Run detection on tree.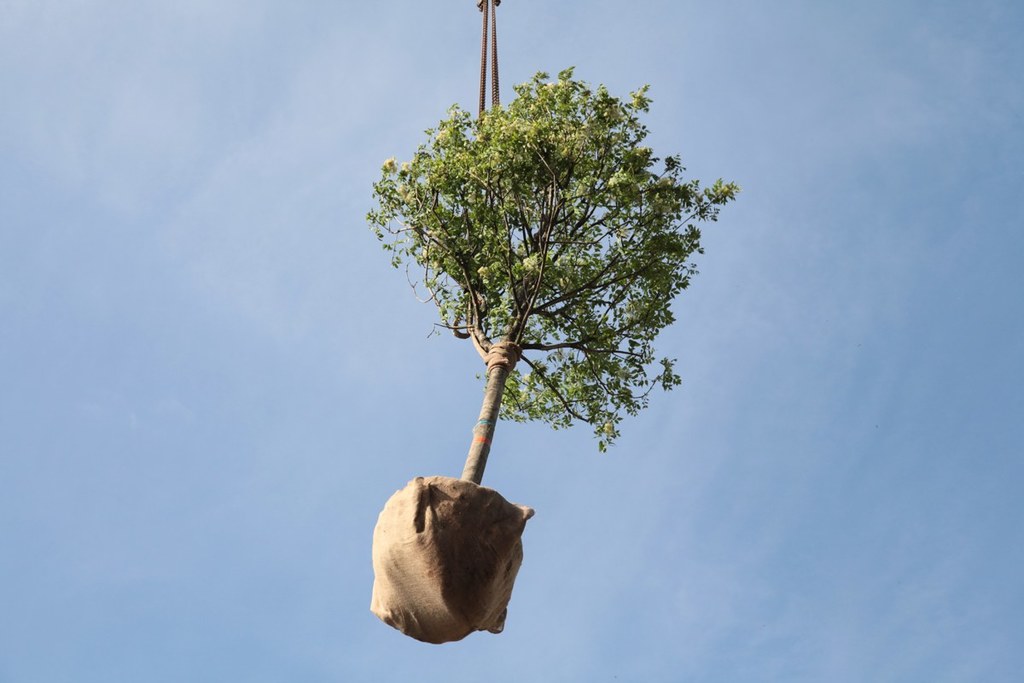
Result: (375, 47, 702, 560).
